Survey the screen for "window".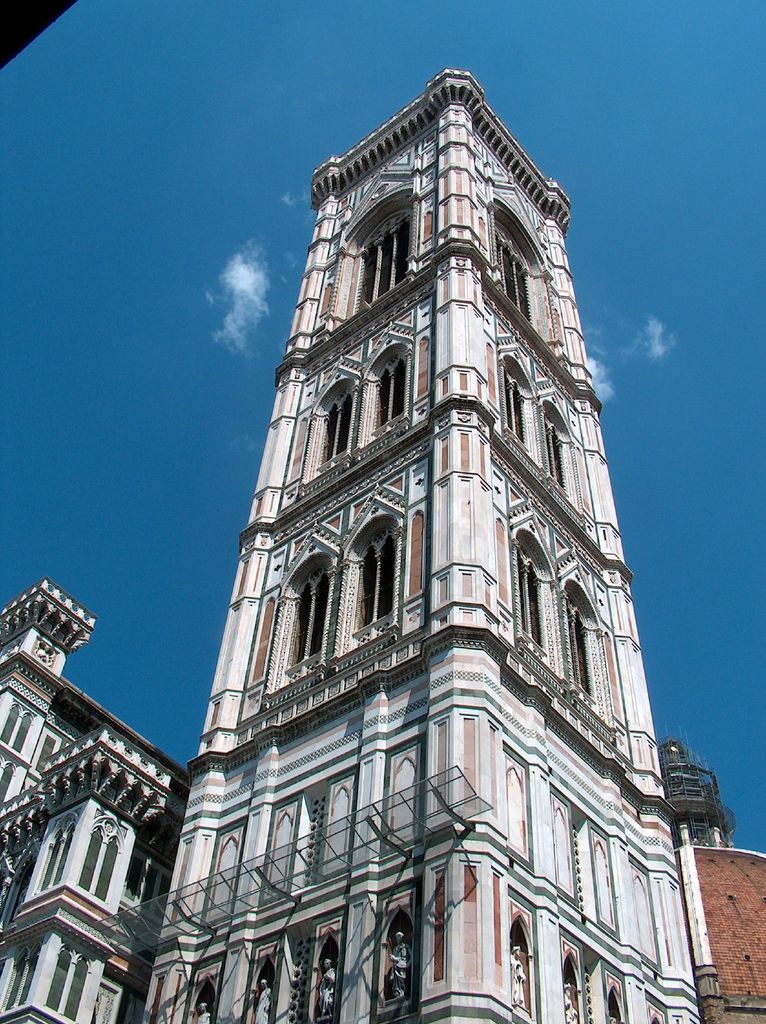
Survey found: box=[39, 948, 92, 1010].
